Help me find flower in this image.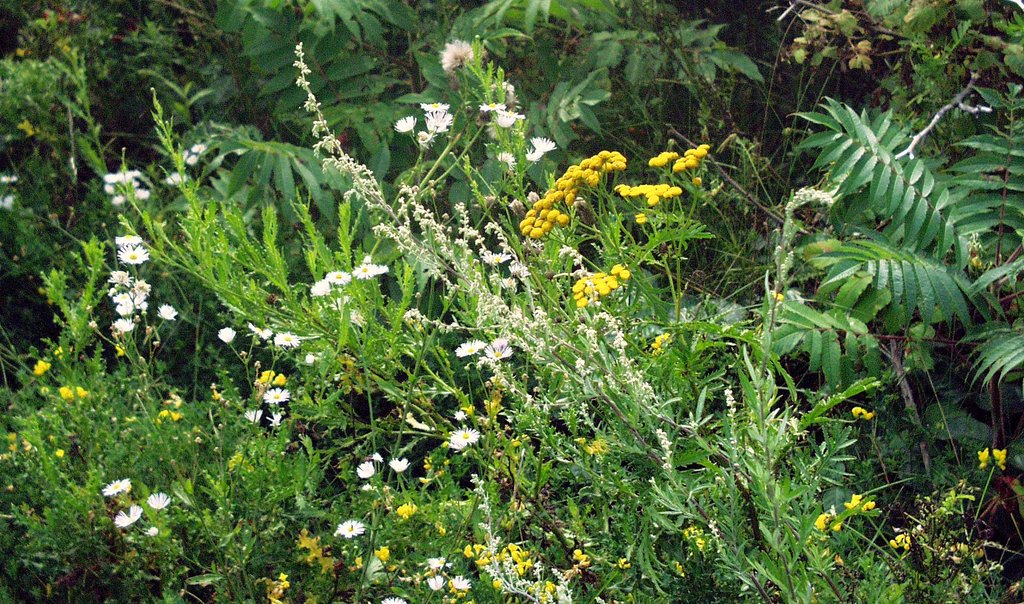
Found it: {"x1": 424, "y1": 113, "x2": 452, "y2": 131}.
